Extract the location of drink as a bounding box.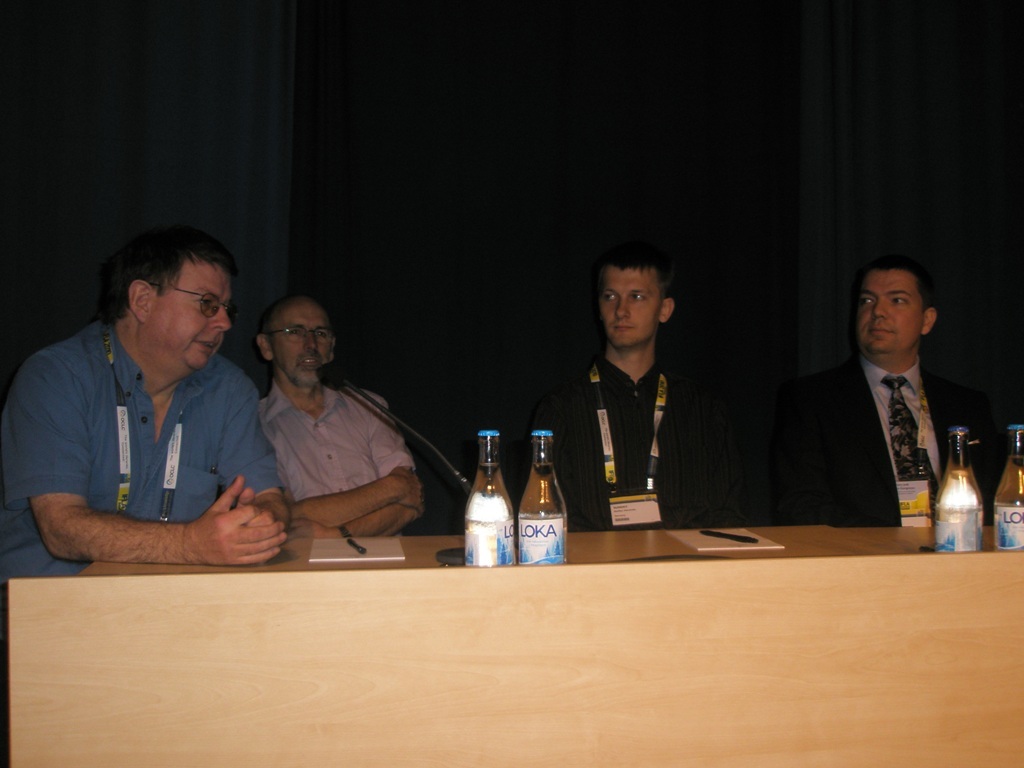
{"left": 994, "top": 421, "right": 1023, "bottom": 553}.
